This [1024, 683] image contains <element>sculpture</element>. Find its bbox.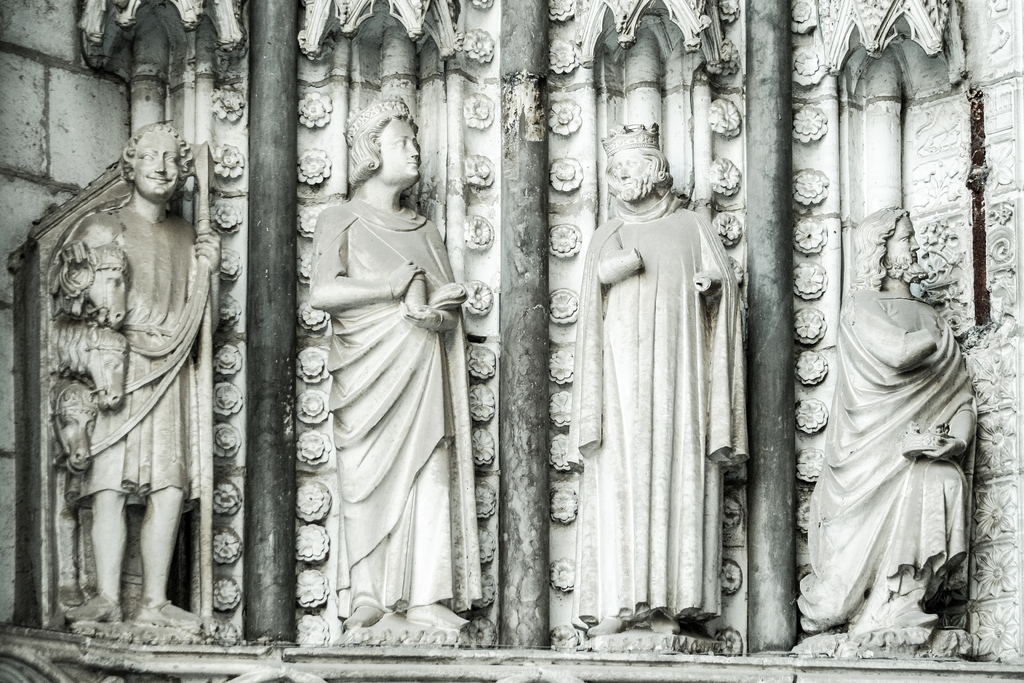
296 0 473 56.
